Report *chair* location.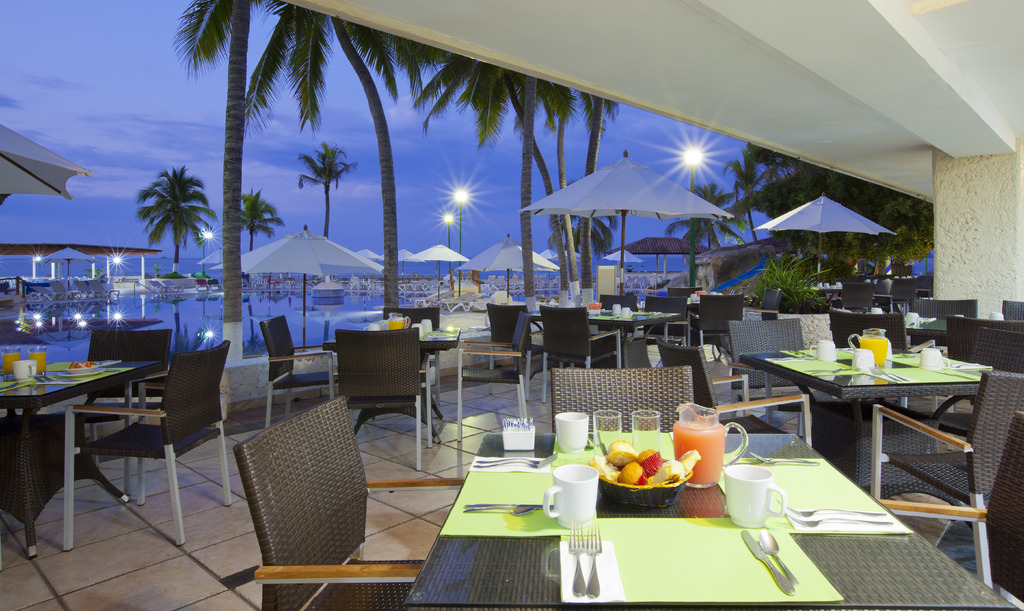
Report: [826, 305, 904, 408].
